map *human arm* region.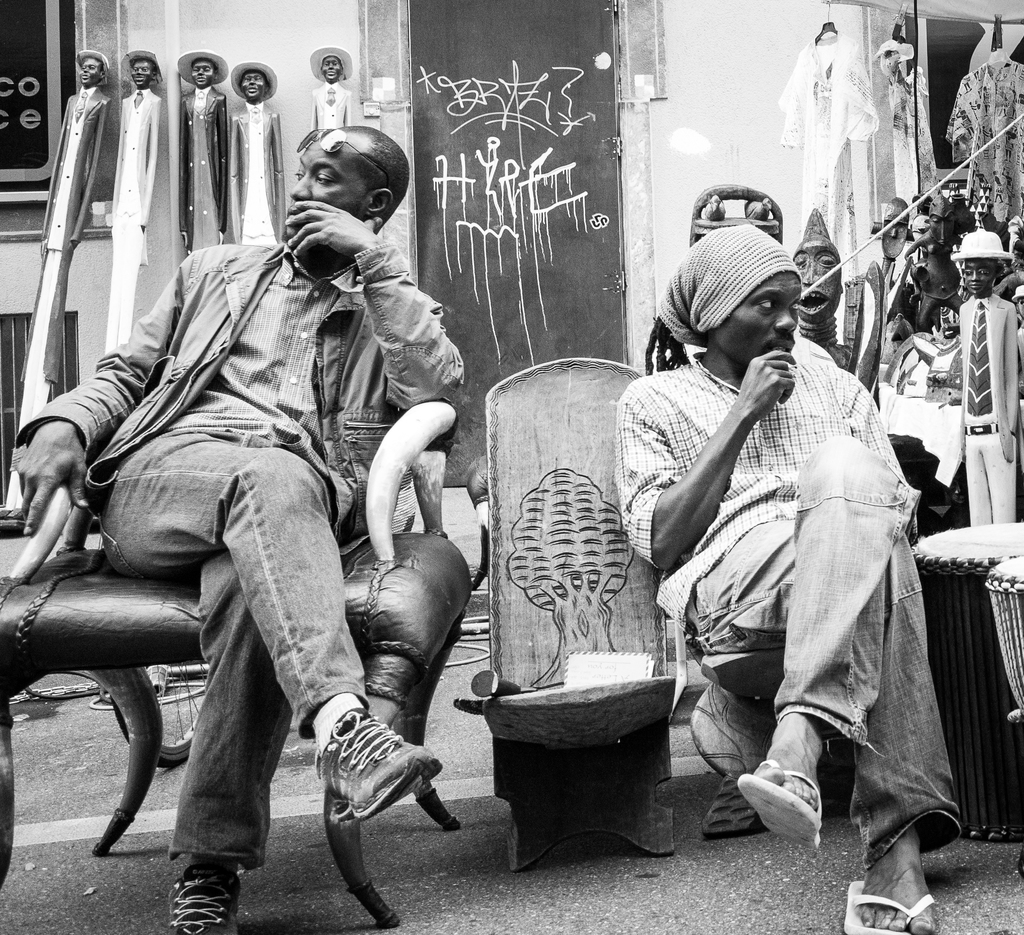
Mapped to x1=288, y1=201, x2=462, y2=407.
